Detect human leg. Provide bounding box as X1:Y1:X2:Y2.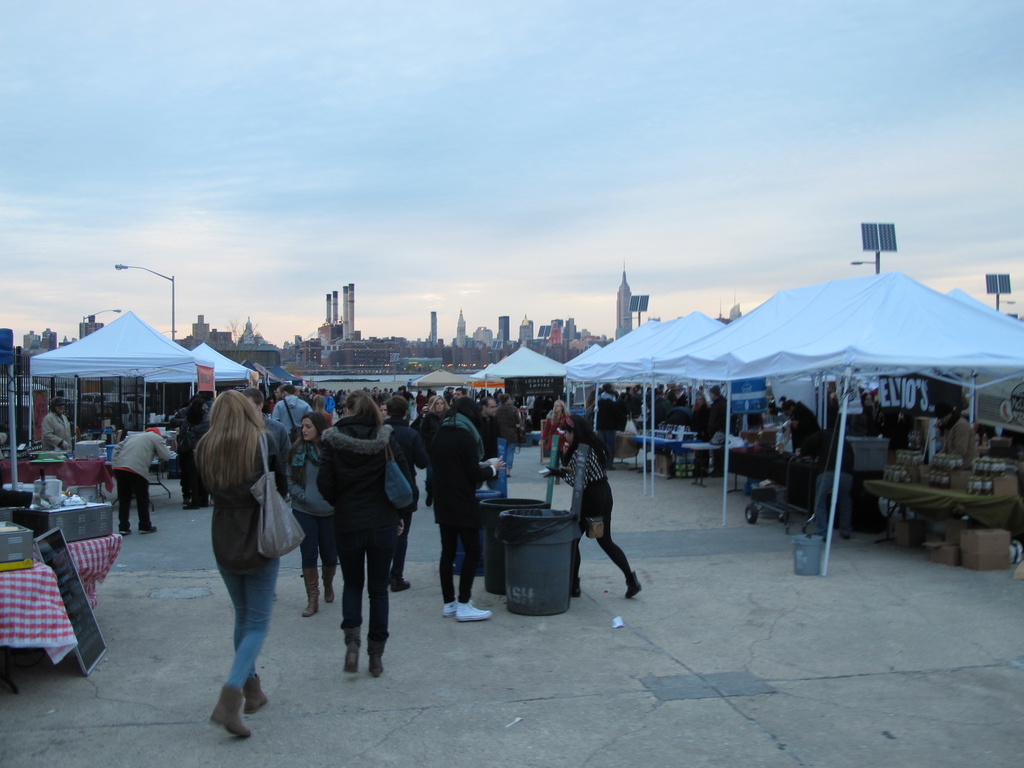
207:556:278:739.
